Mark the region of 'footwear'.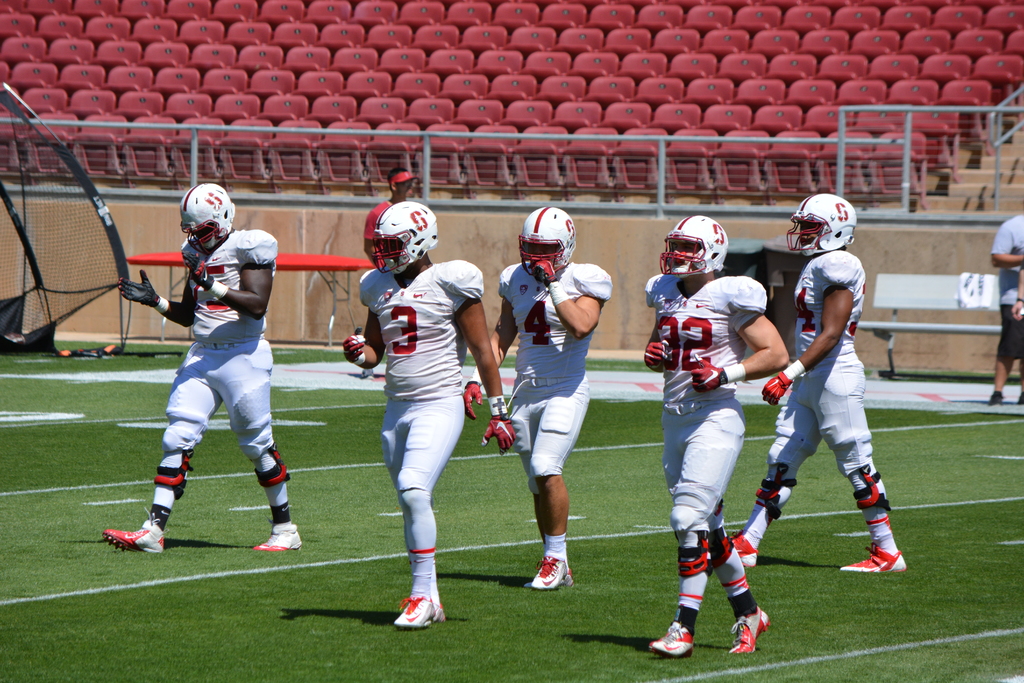
Region: detection(840, 541, 910, 577).
